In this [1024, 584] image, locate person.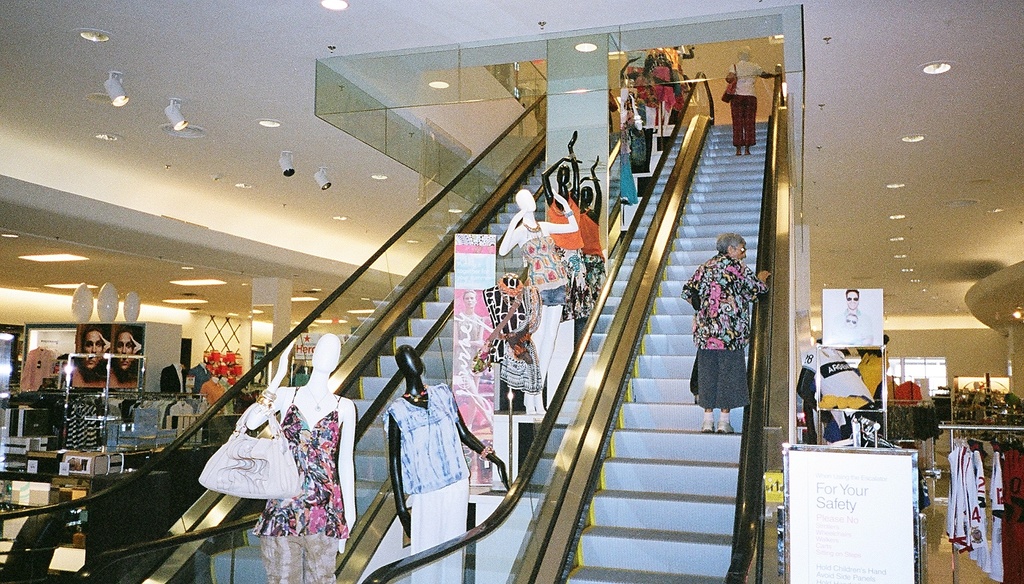
Bounding box: select_region(385, 346, 511, 583).
